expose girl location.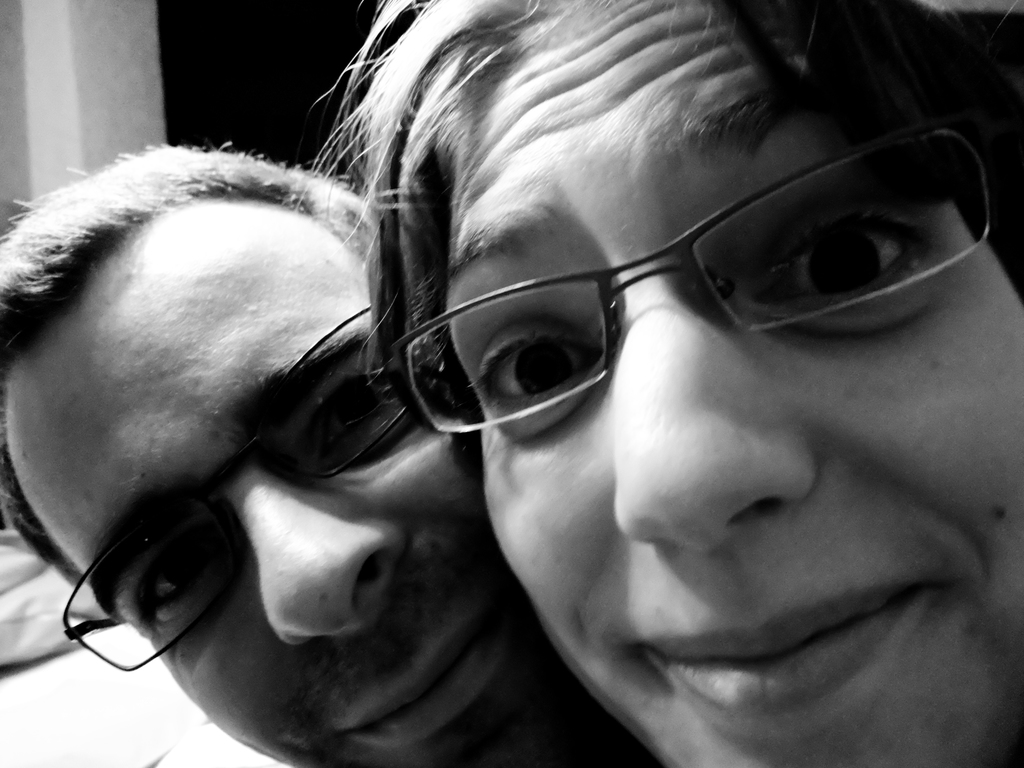
Exposed at [296,0,1023,767].
